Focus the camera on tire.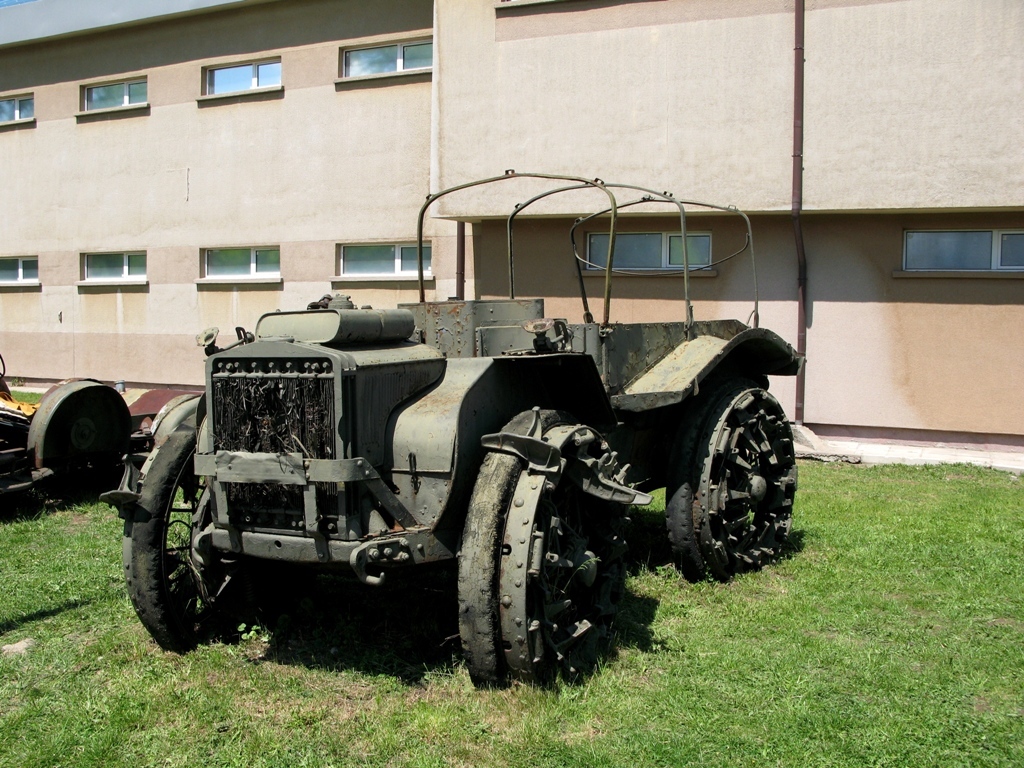
Focus region: (126,414,220,643).
